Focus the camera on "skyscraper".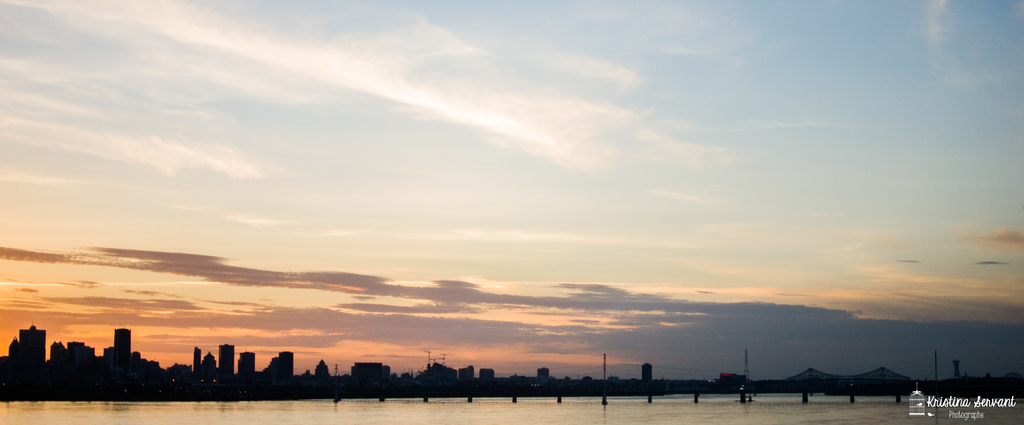
Focus region: [111, 328, 136, 358].
